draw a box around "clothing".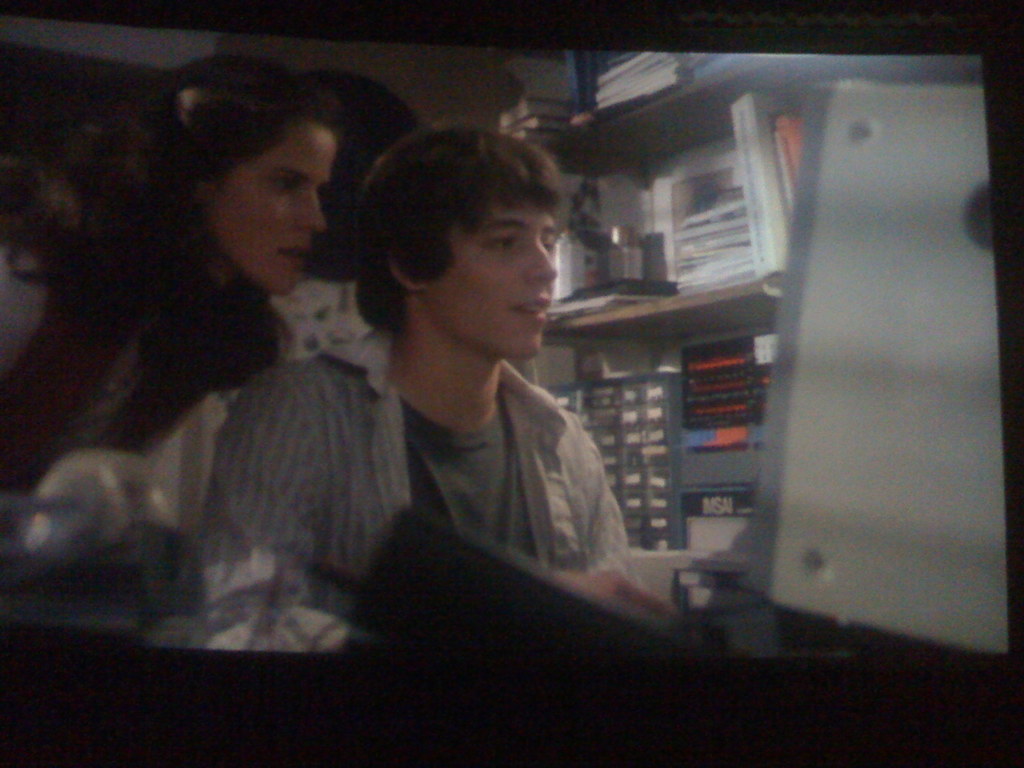
[0,249,258,500].
